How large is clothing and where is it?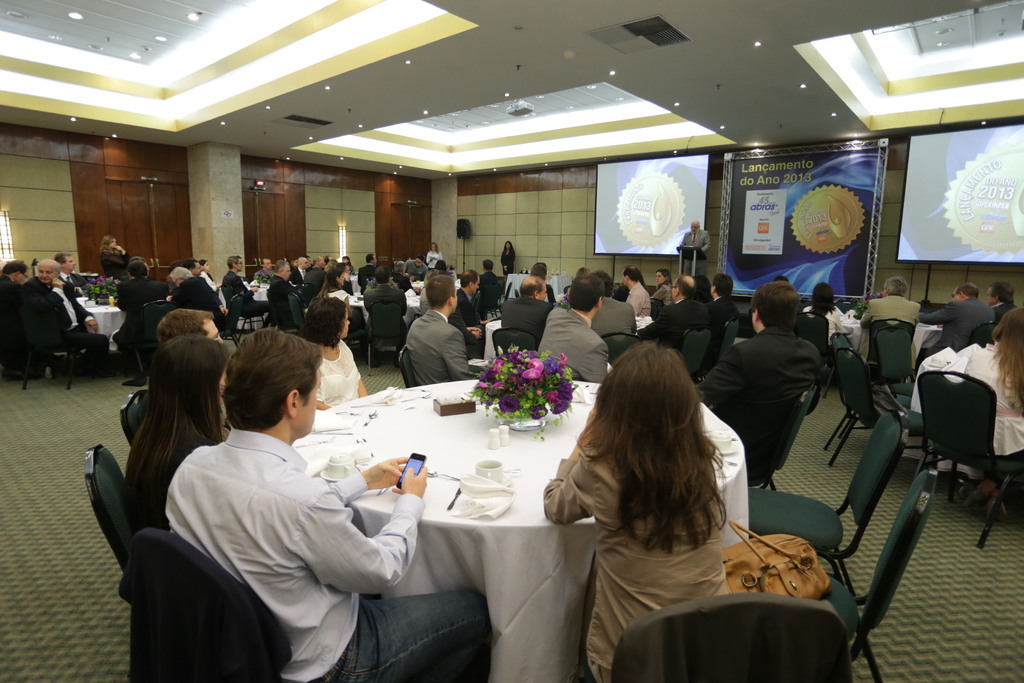
Bounding box: (499,297,550,337).
